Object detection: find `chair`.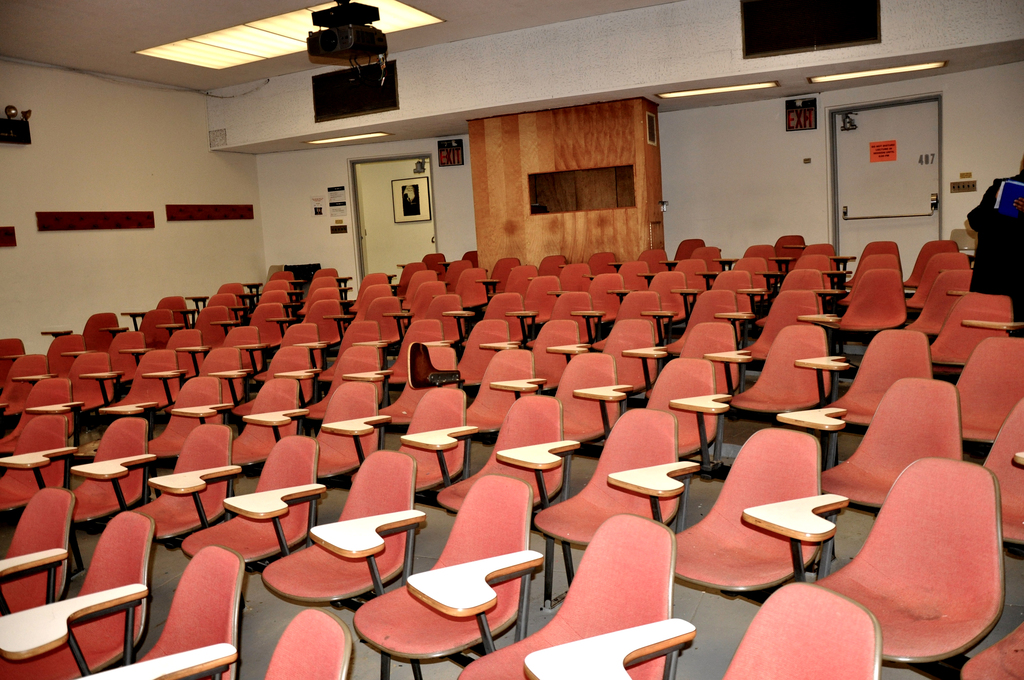
box(0, 484, 68, 614).
